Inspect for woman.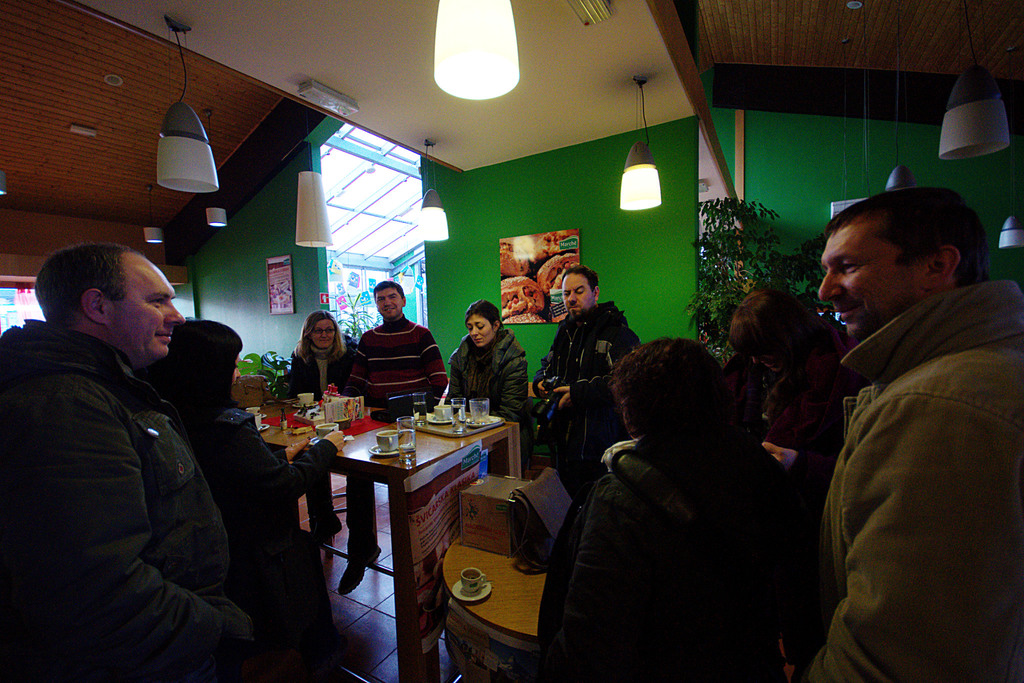
Inspection: BBox(447, 300, 530, 424).
